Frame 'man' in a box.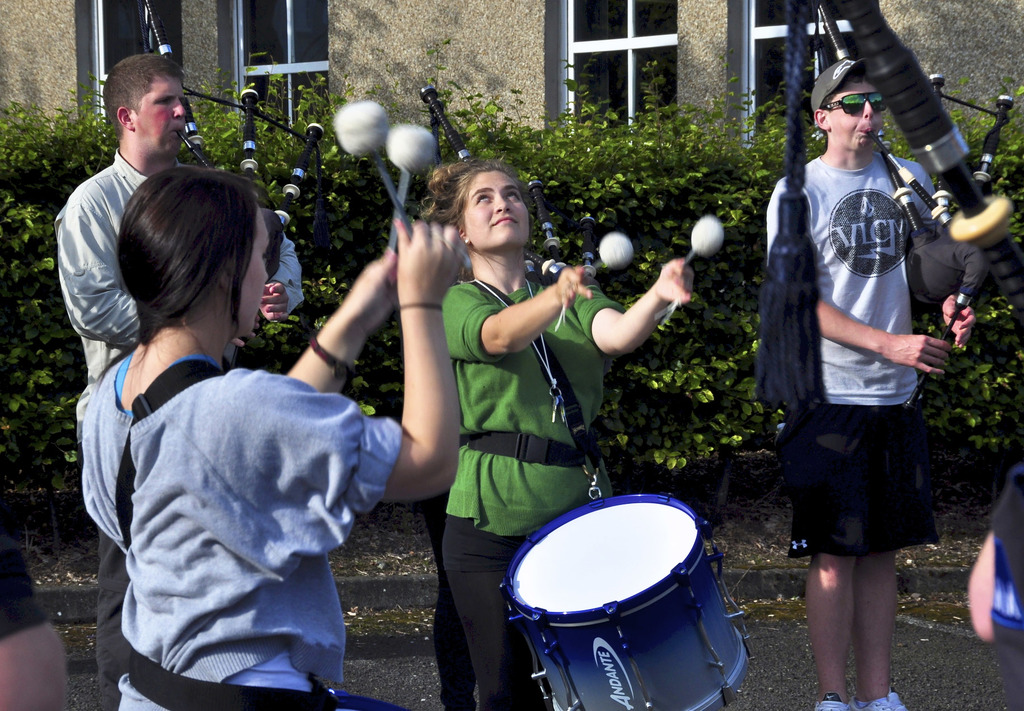
pyautogui.locateOnScreen(49, 46, 282, 710).
